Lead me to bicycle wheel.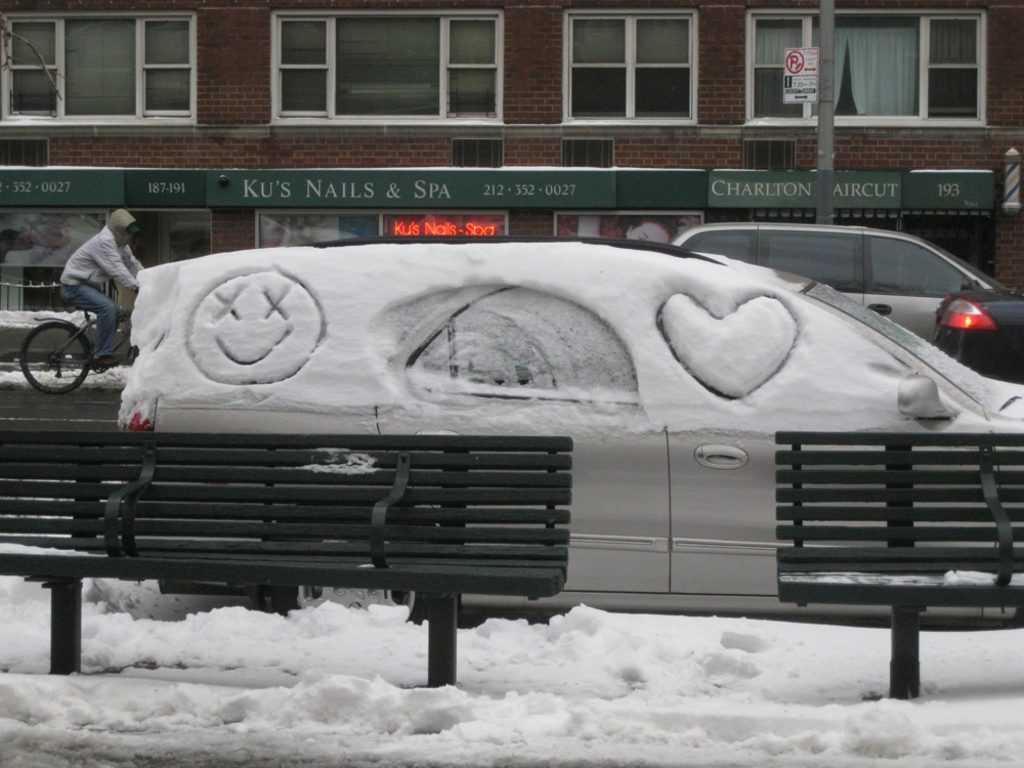
Lead to 14 313 91 401.
